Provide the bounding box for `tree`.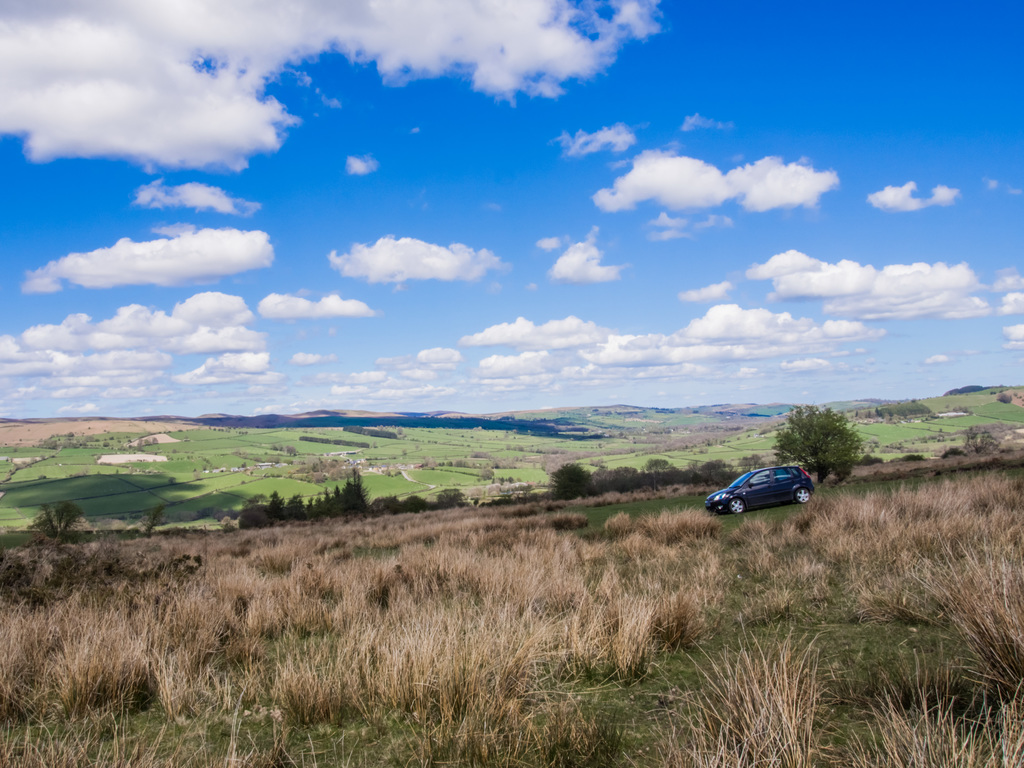
BBox(877, 406, 879, 416).
